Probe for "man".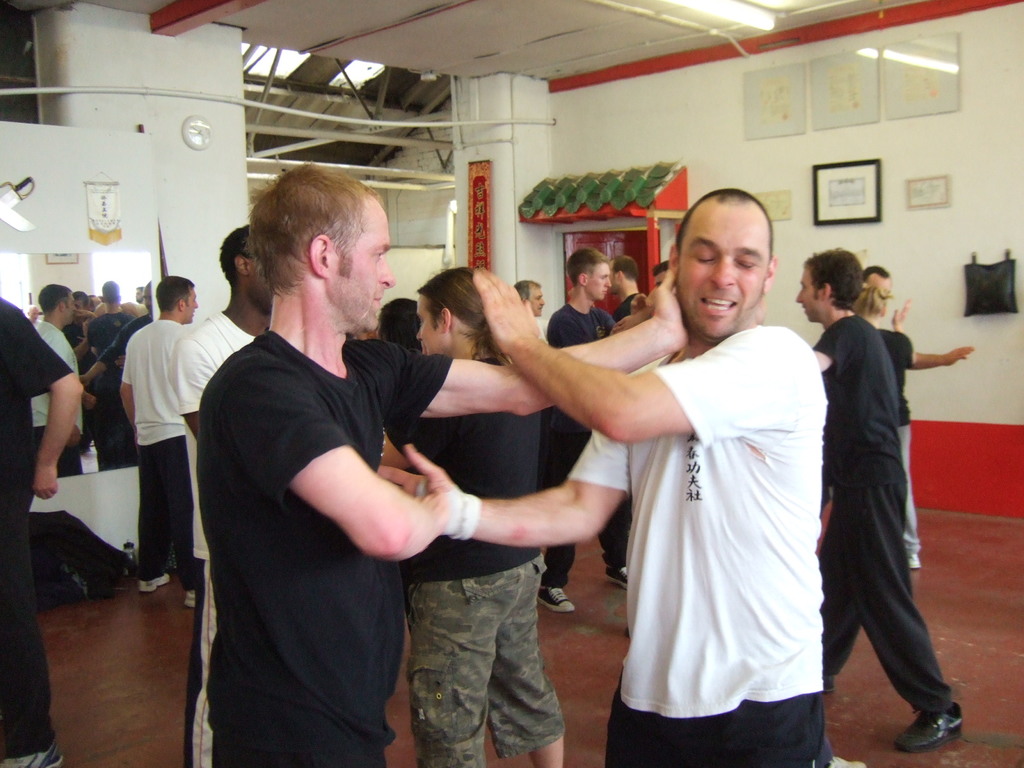
Probe result: crop(31, 284, 84, 603).
